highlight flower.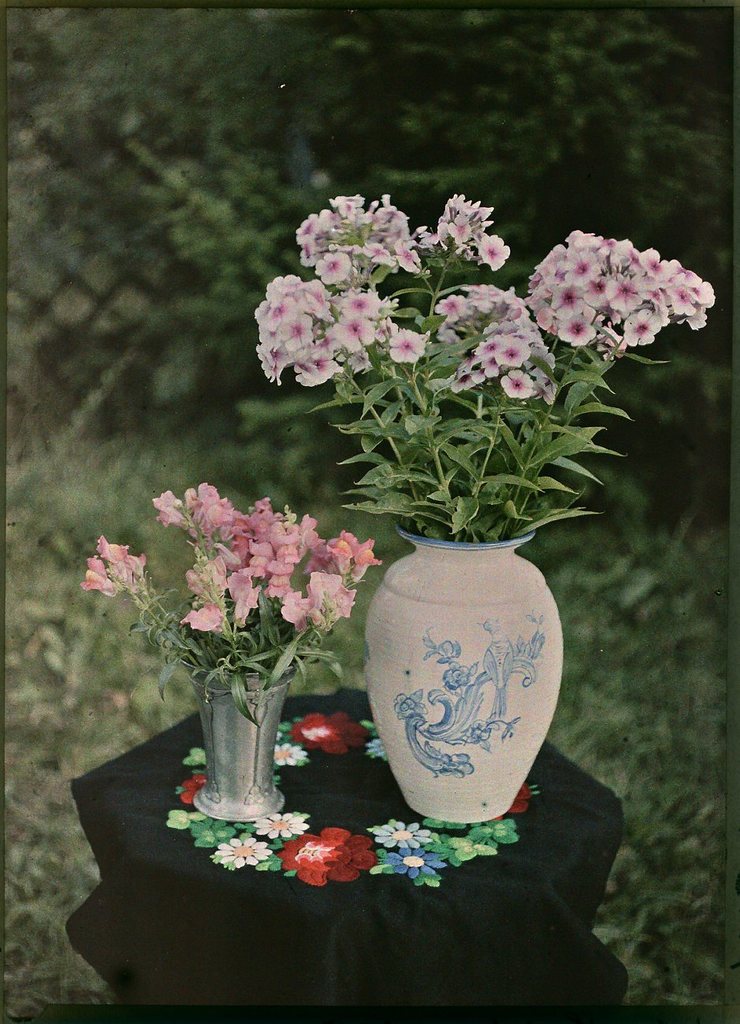
Highlighted region: {"left": 213, "top": 839, "right": 269, "bottom": 870}.
